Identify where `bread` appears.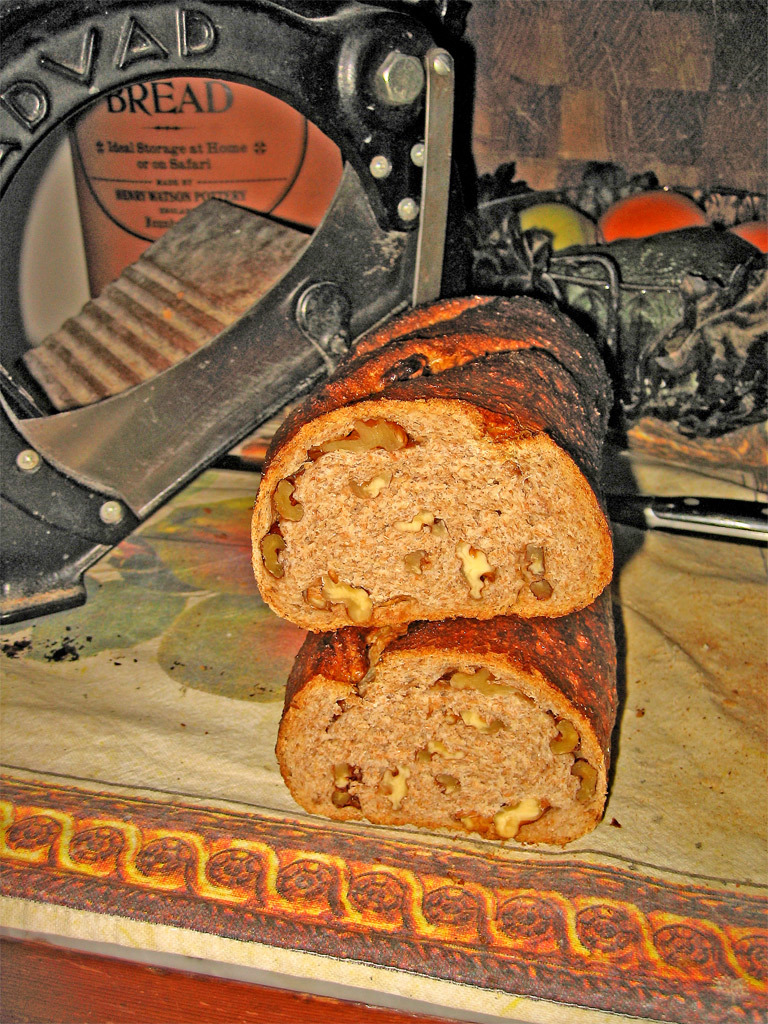
Appears at [278, 581, 617, 849].
